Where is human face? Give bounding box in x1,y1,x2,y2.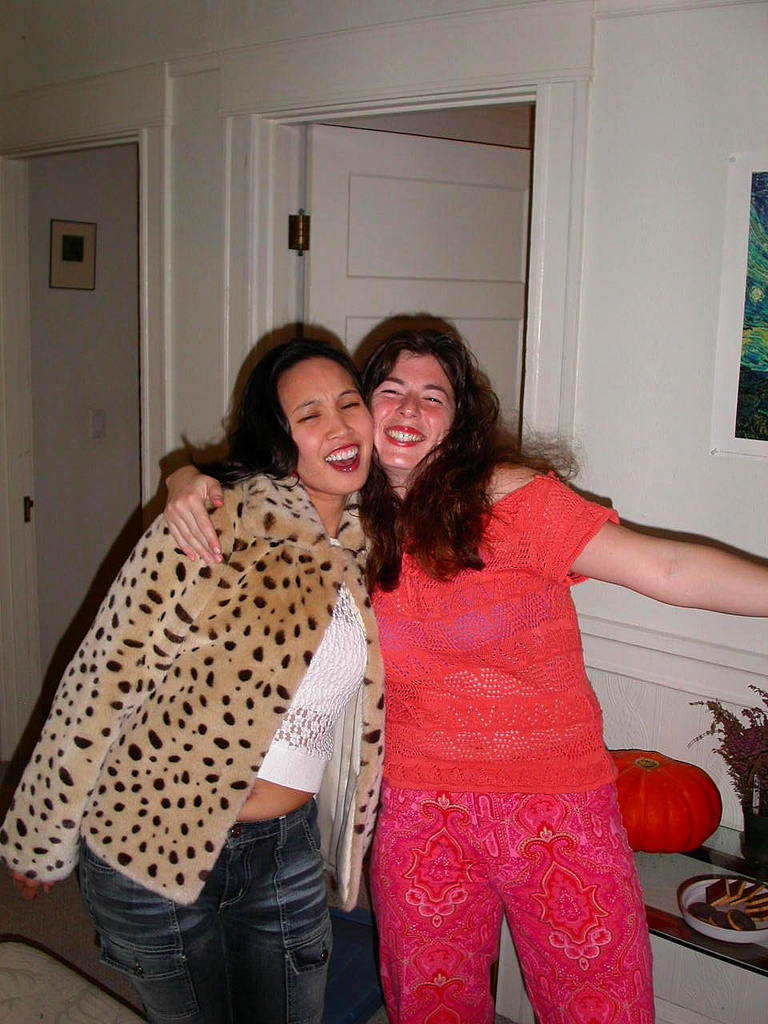
275,355,375,496.
